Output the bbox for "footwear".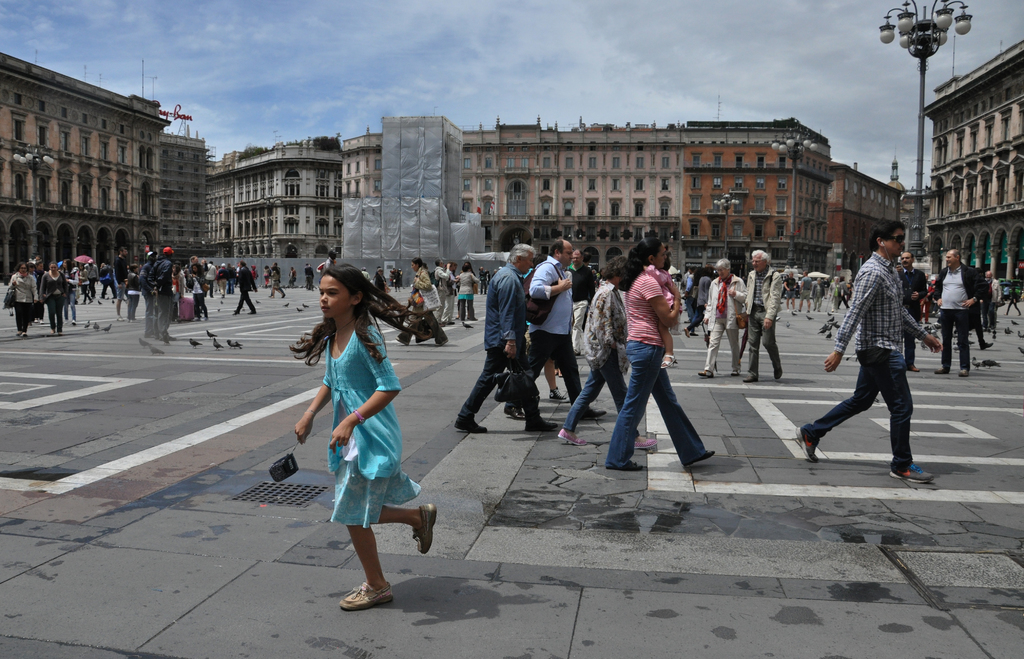
503, 400, 522, 418.
